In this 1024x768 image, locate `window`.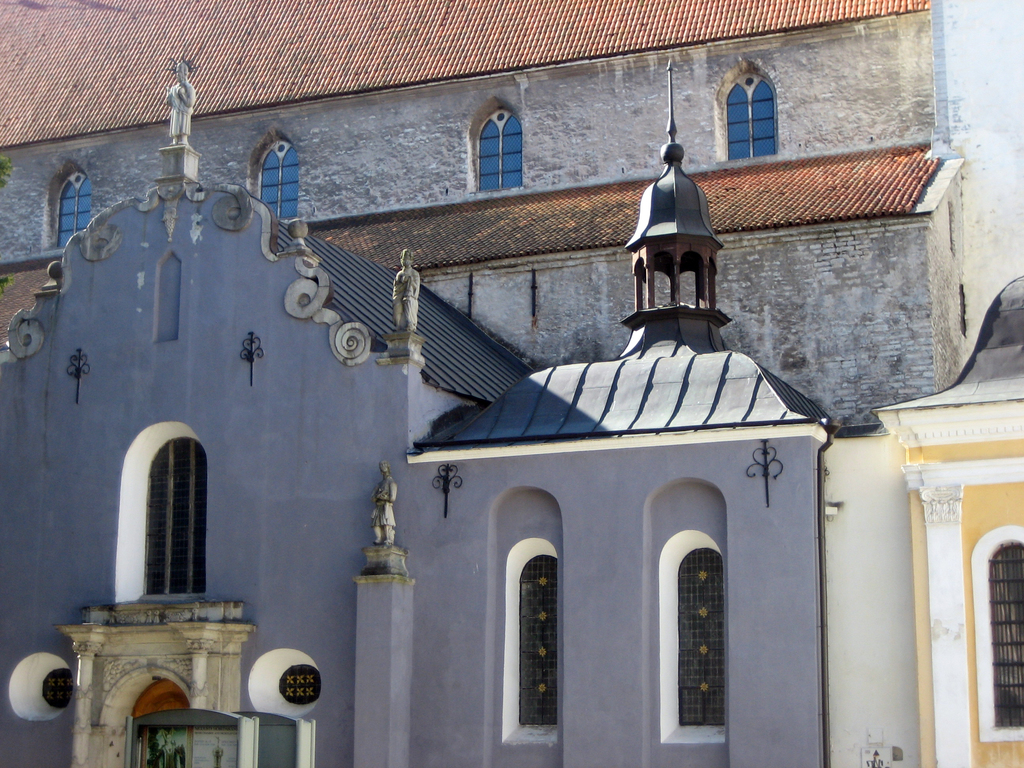
Bounding box: select_region(662, 531, 726, 744).
